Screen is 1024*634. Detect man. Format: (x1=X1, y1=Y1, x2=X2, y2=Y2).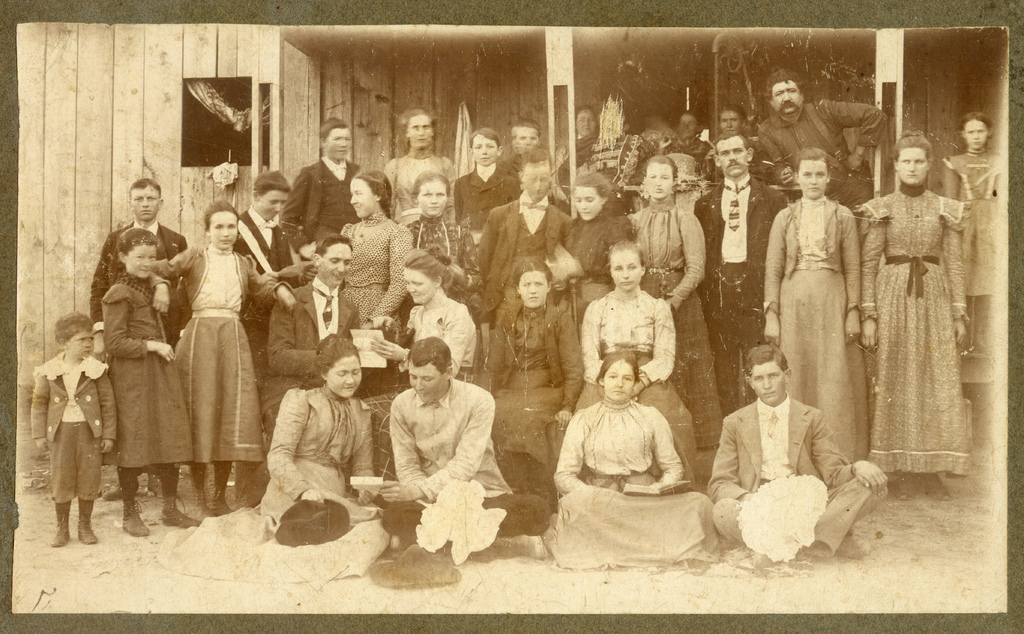
(x1=690, y1=128, x2=789, y2=414).
